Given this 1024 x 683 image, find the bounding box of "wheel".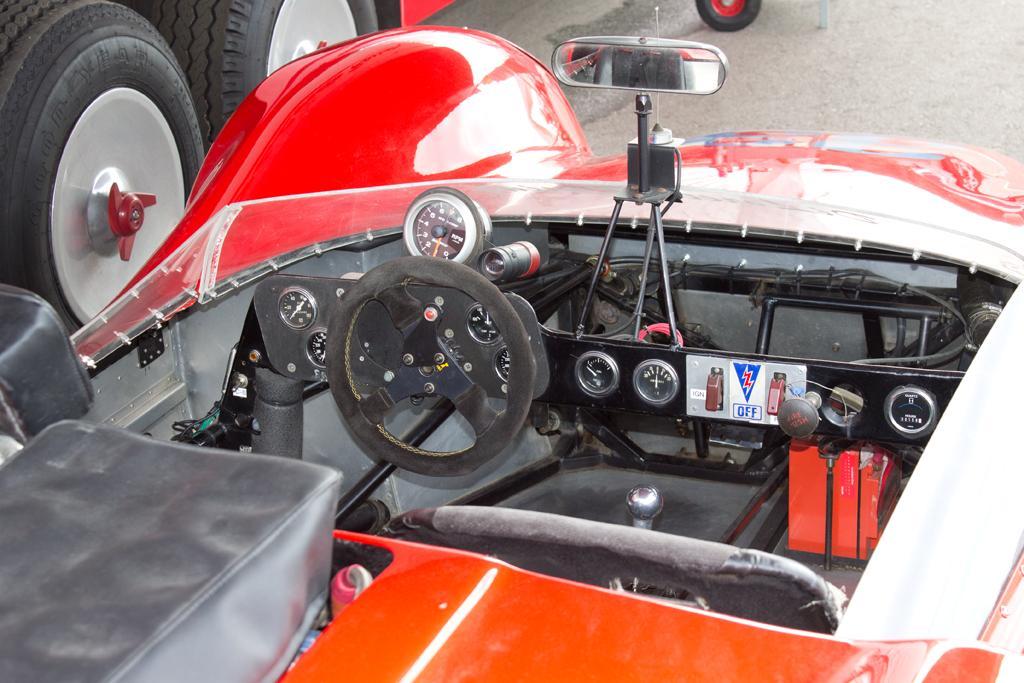
(left=328, top=256, right=535, bottom=475).
